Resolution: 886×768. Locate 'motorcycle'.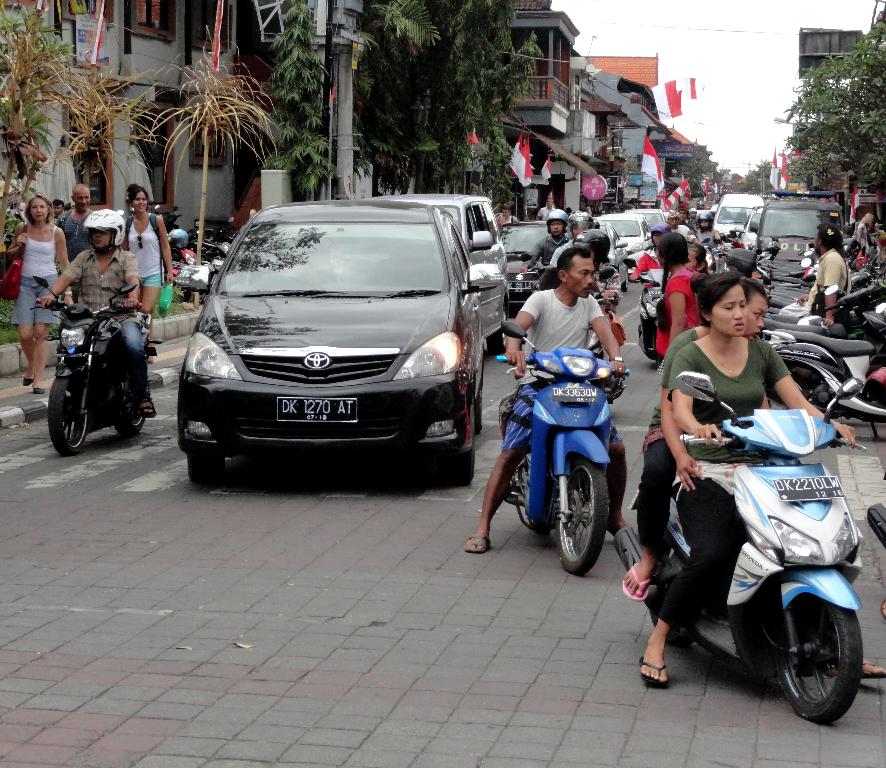
pyautogui.locateOnScreen(623, 257, 658, 369).
